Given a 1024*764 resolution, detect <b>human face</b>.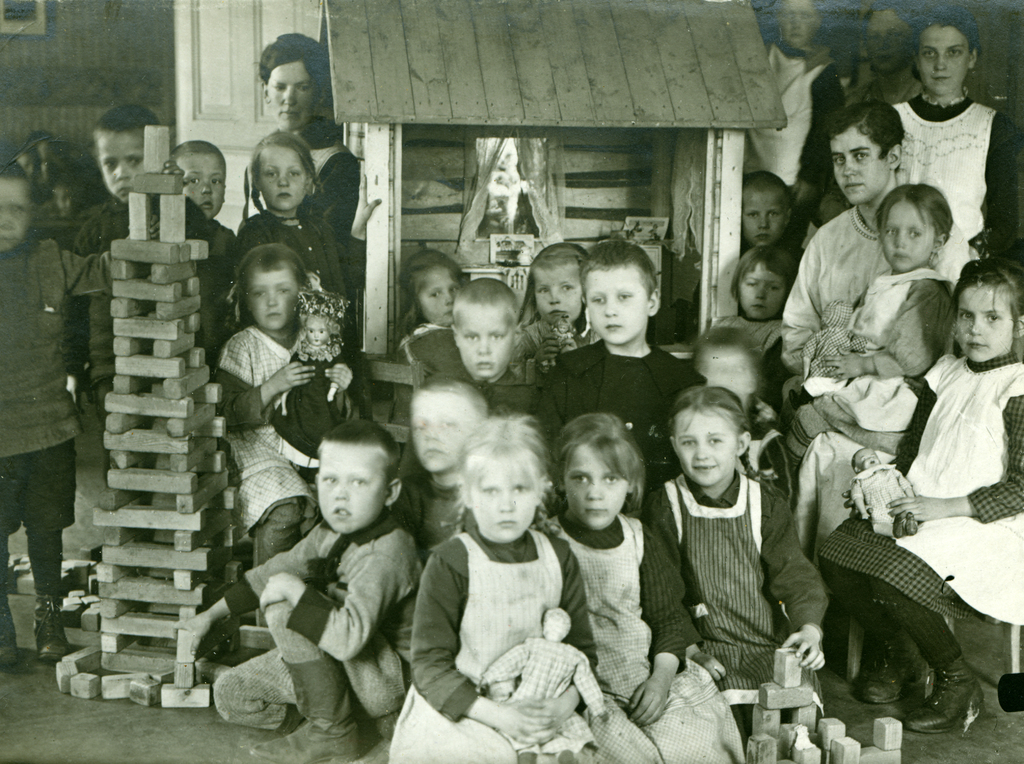
740/266/784/324.
